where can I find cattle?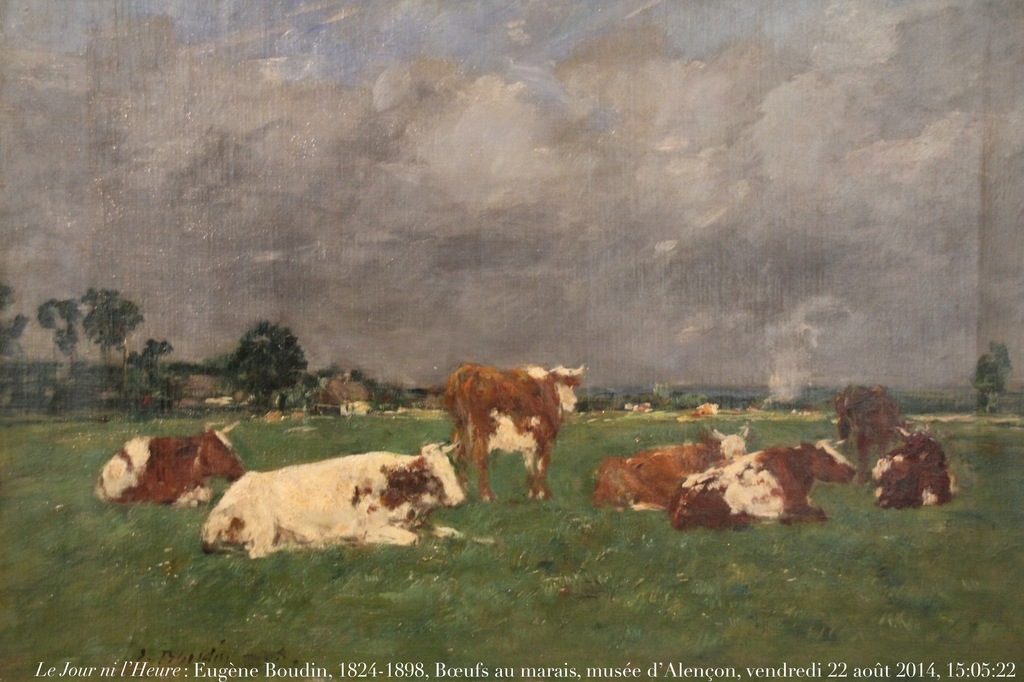
You can find it at 209:442:464:557.
